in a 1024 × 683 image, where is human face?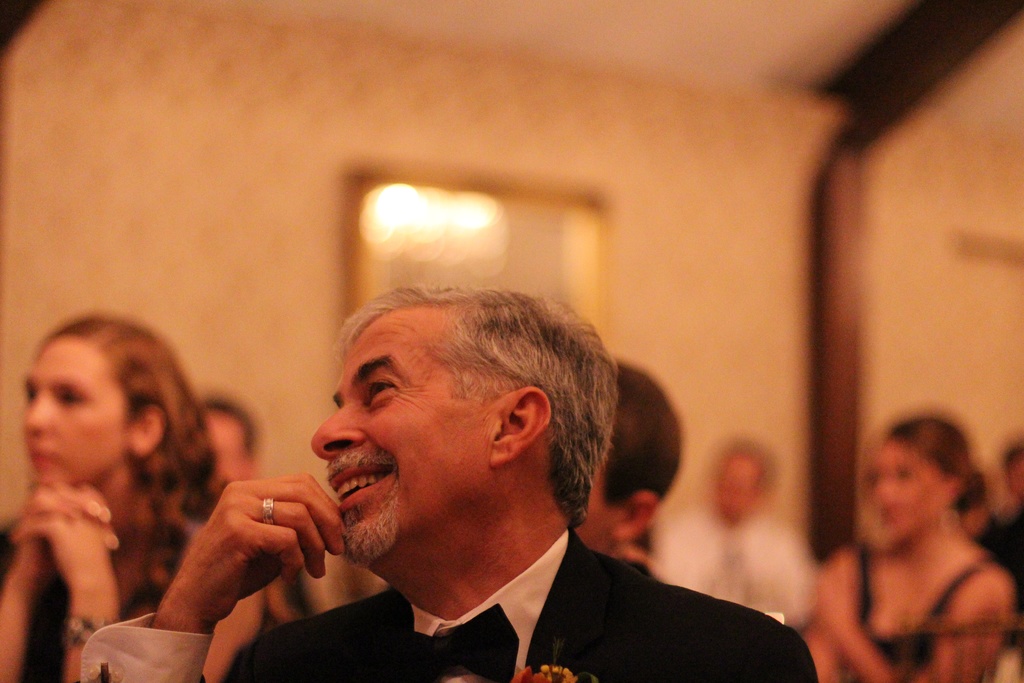
left=311, top=323, right=482, bottom=559.
